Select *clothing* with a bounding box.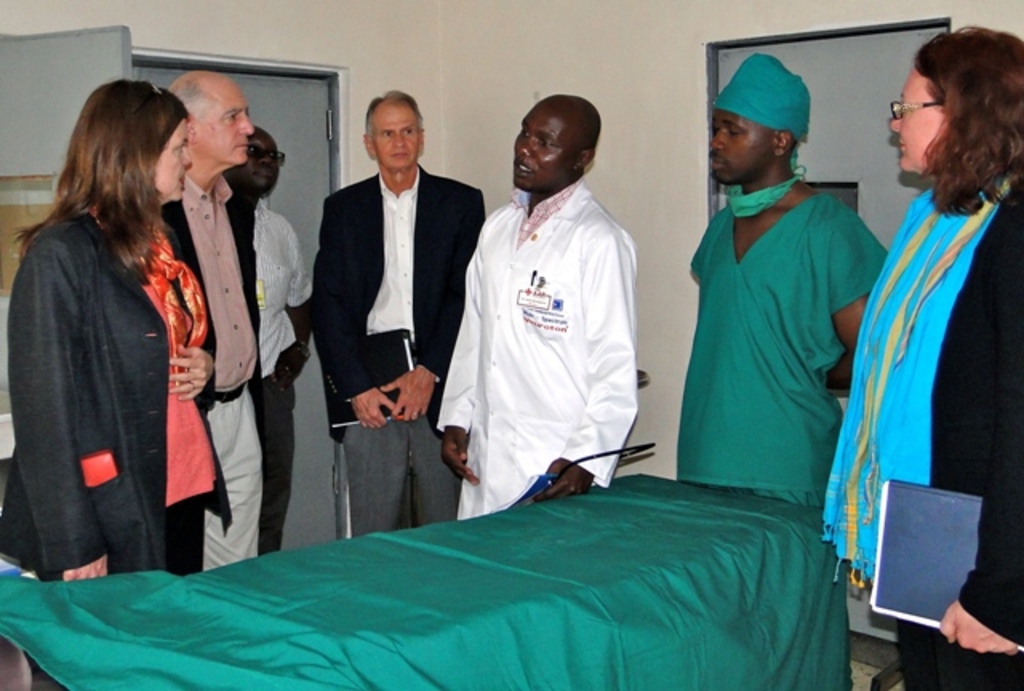
232, 194, 314, 390.
